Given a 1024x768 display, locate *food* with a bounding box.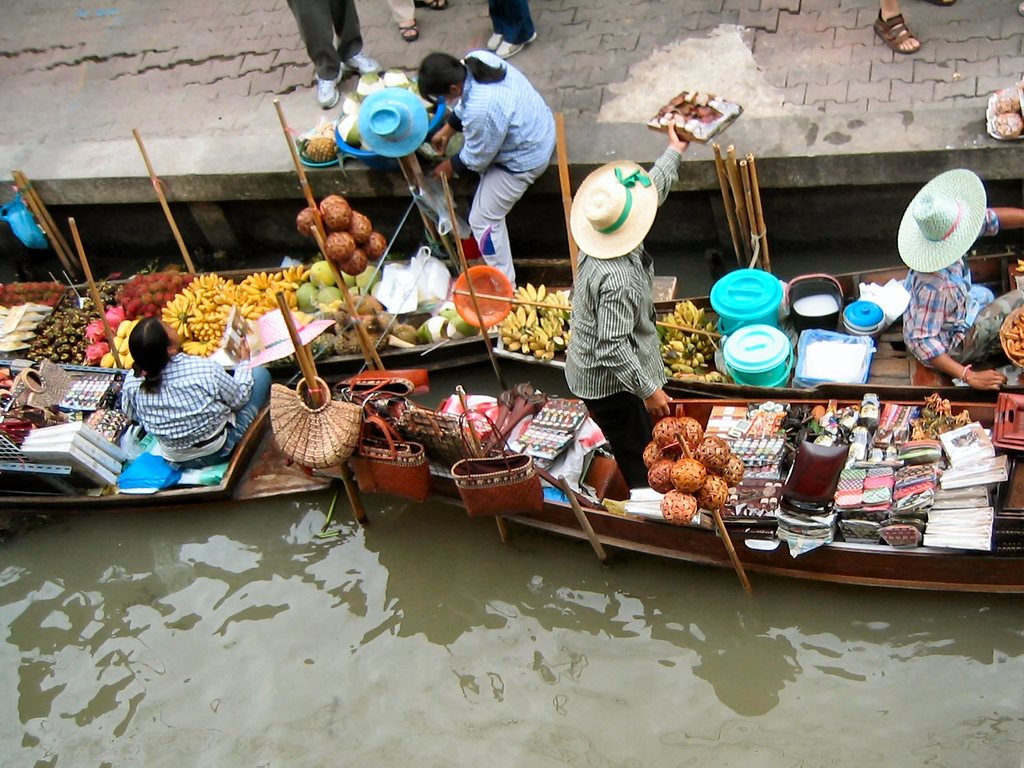
Located: BBox(650, 88, 743, 142).
